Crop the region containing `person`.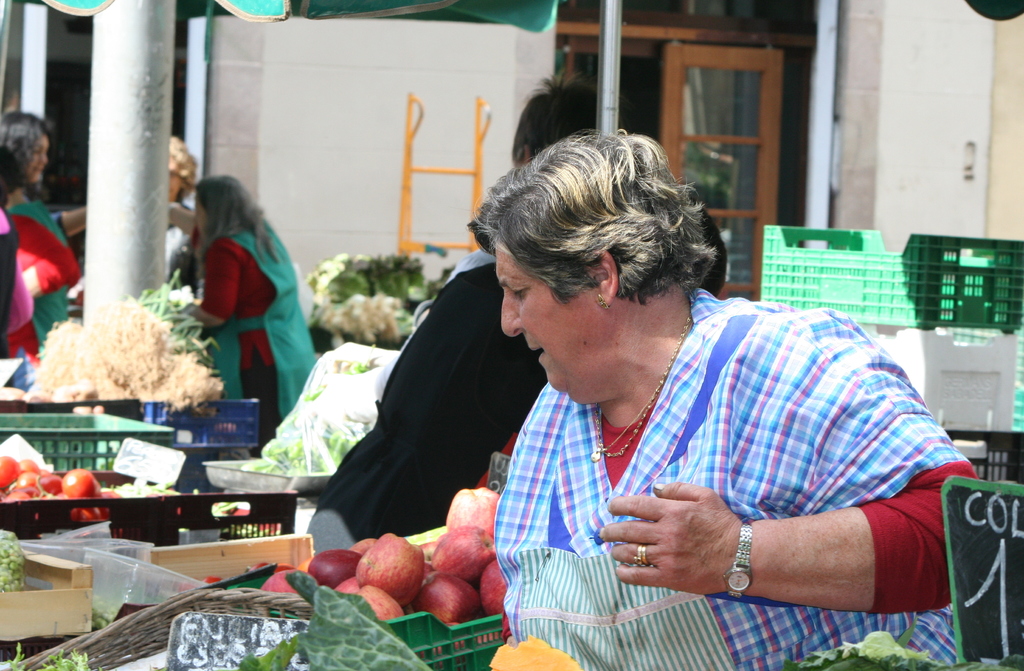
Crop region: (left=174, top=151, right=300, bottom=433).
